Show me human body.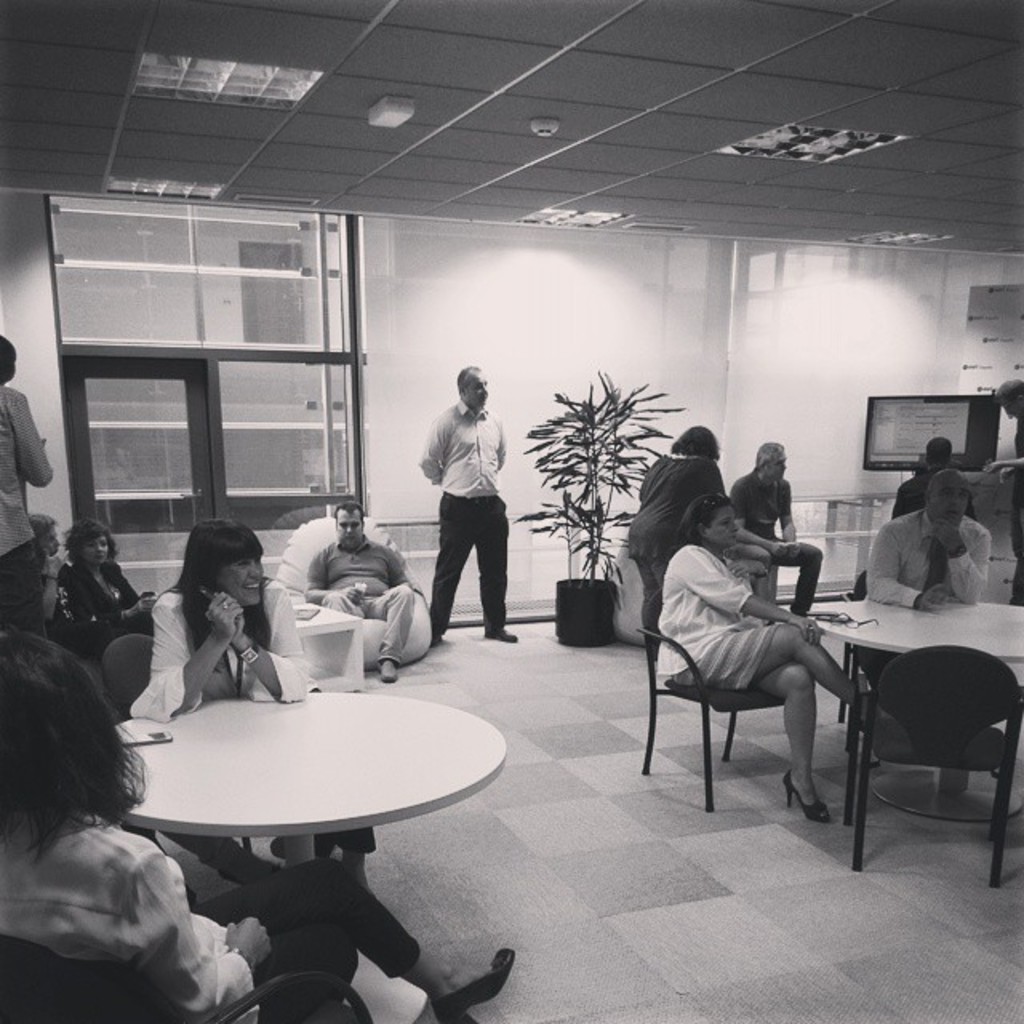
human body is here: <bbox>413, 363, 526, 686</bbox>.
